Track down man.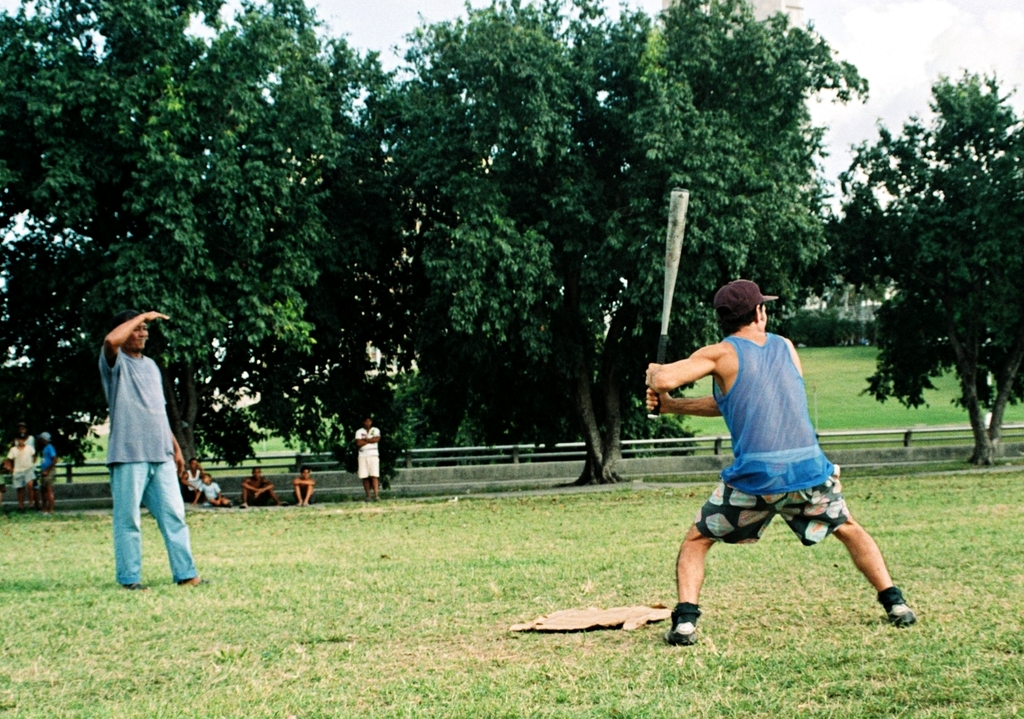
Tracked to box=[8, 434, 36, 507].
